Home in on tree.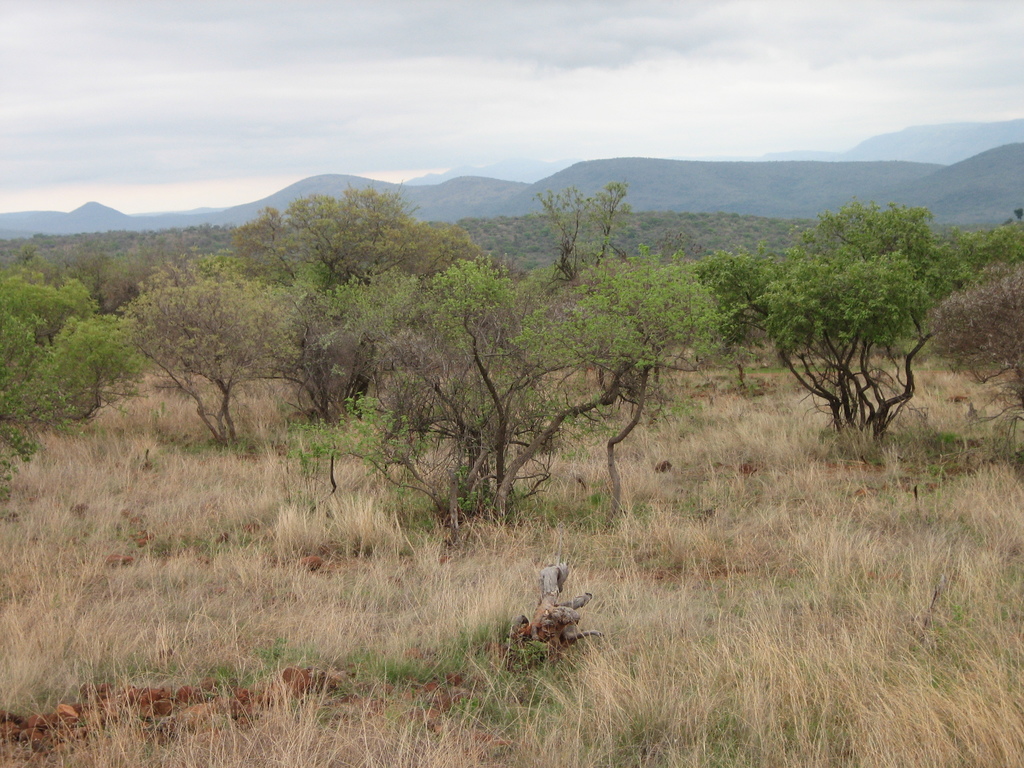
Homed in at crop(766, 166, 948, 468).
